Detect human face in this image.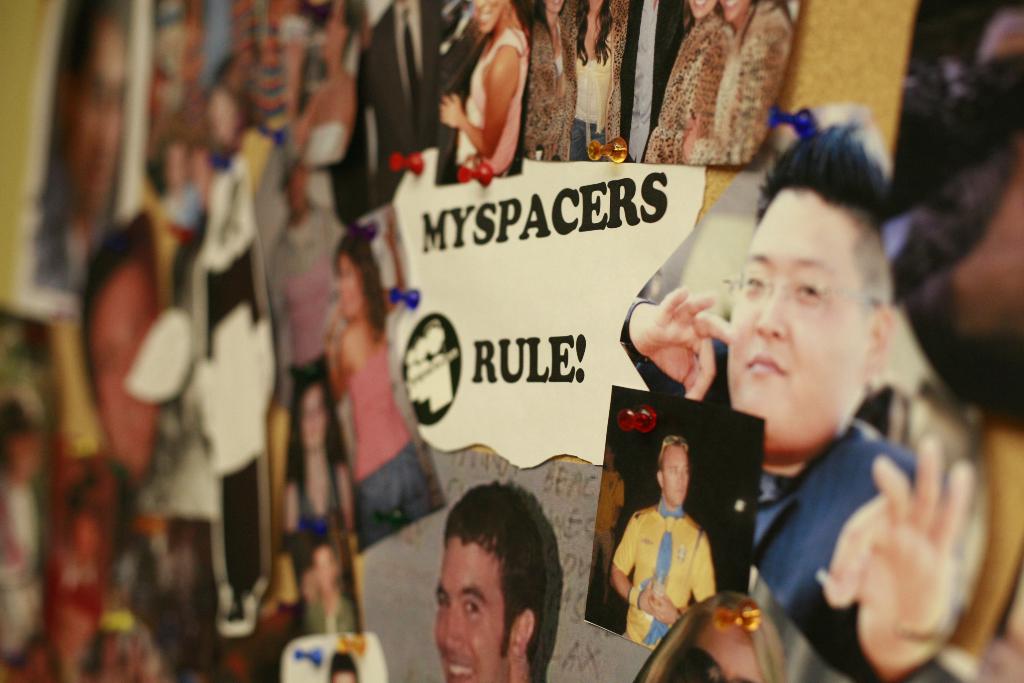
Detection: bbox(93, 272, 159, 472).
